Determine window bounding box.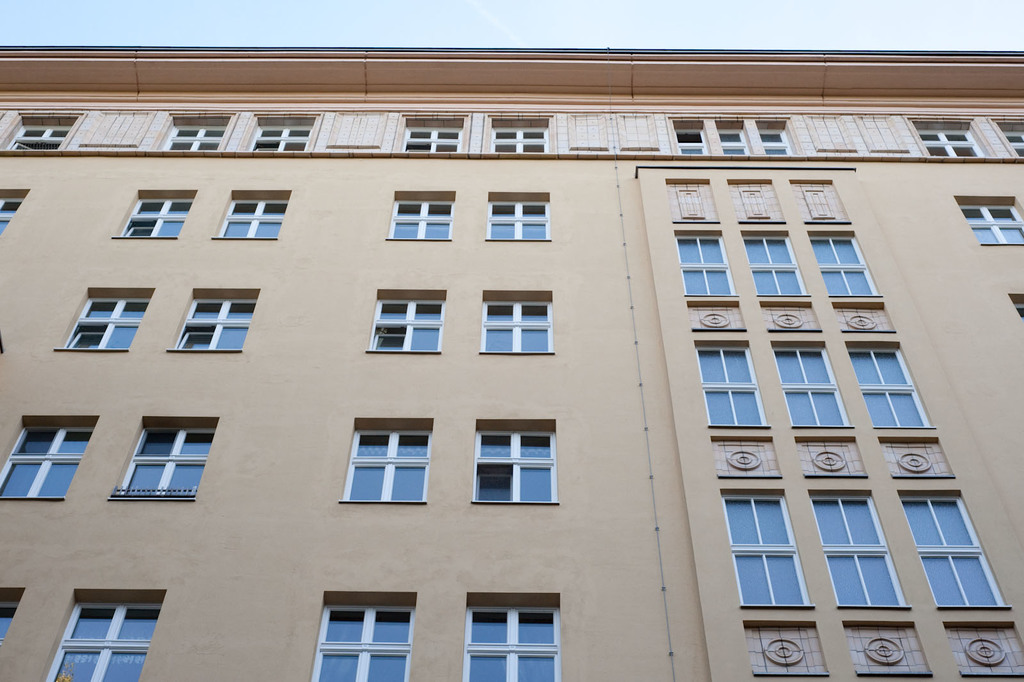
Determined: bbox=(741, 230, 806, 295).
